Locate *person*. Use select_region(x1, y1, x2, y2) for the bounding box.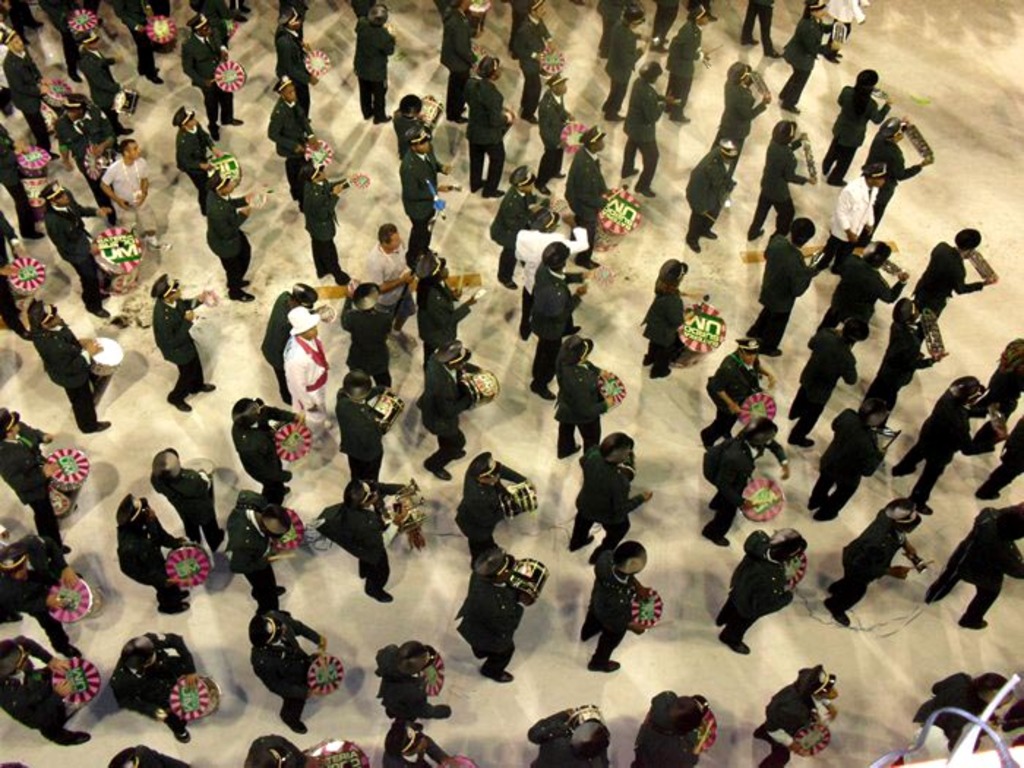
select_region(734, 0, 771, 54).
